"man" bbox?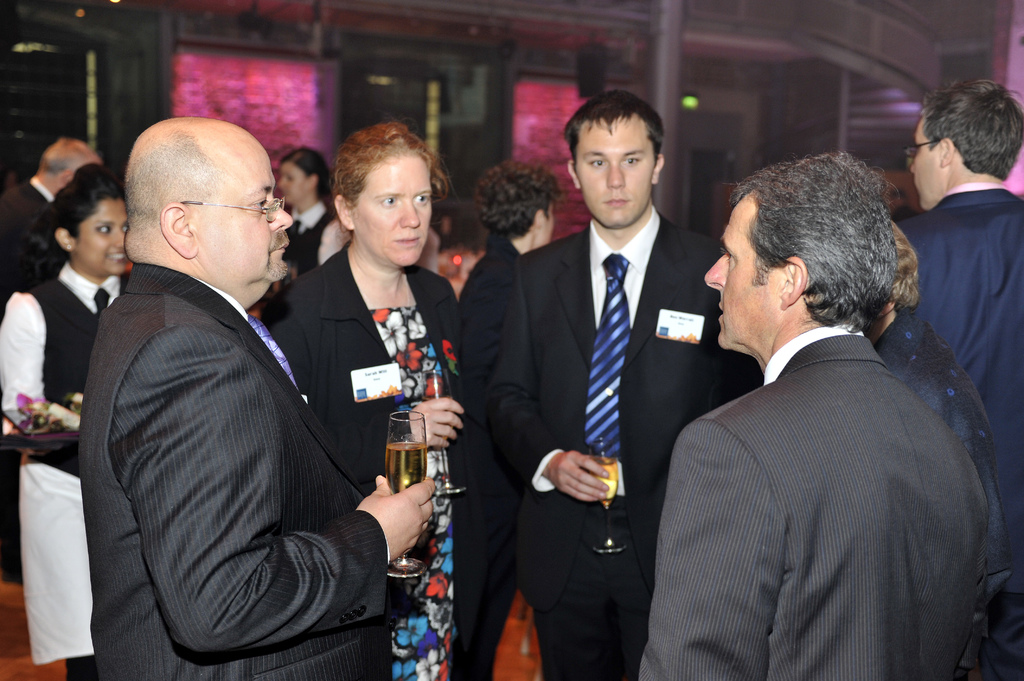
box(641, 150, 993, 680)
